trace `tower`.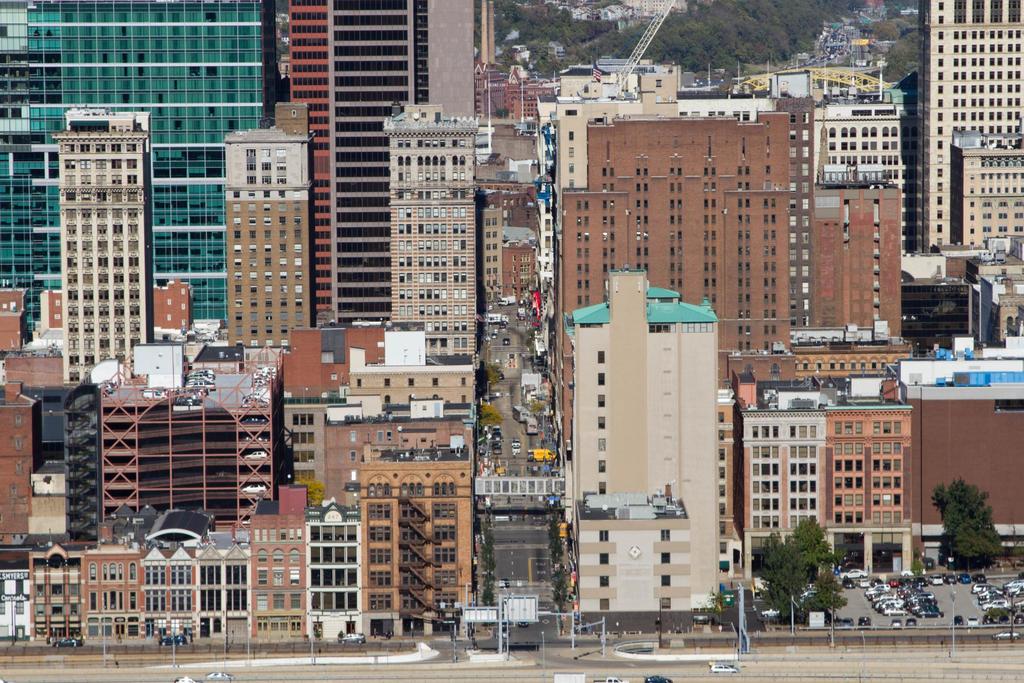
Traced to <bbox>58, 110, 142, 388</bbox>.
